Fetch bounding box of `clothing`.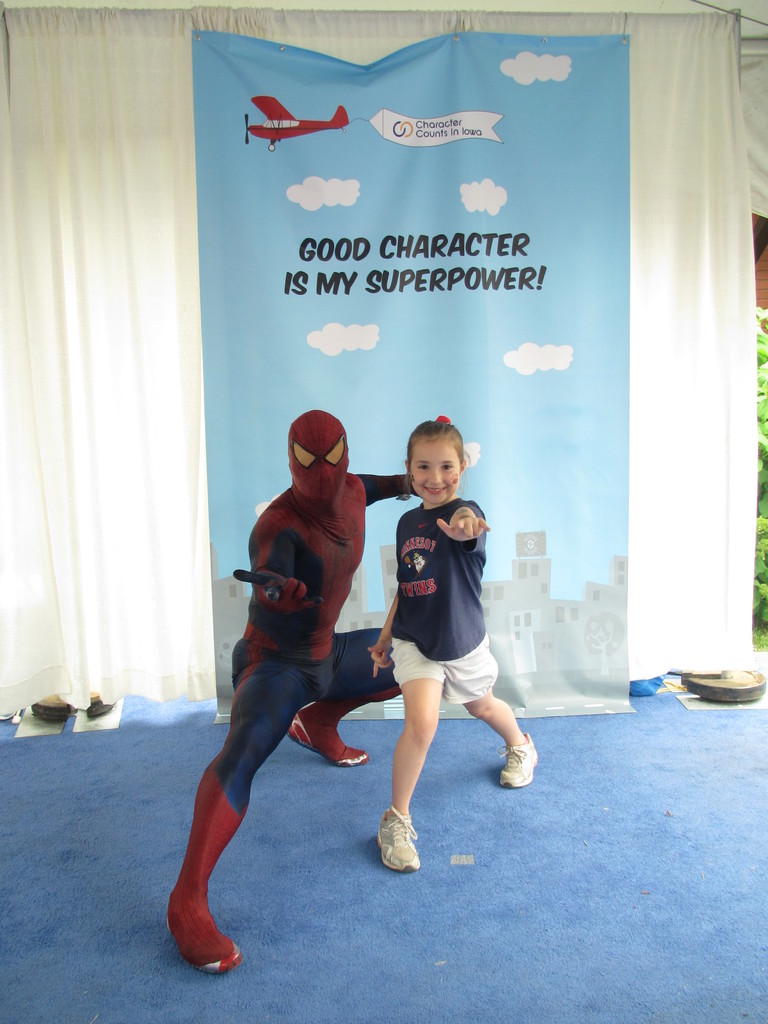
Bbox: {"left": 166, "top": 411, "right": 415, "bottom": 975}.
